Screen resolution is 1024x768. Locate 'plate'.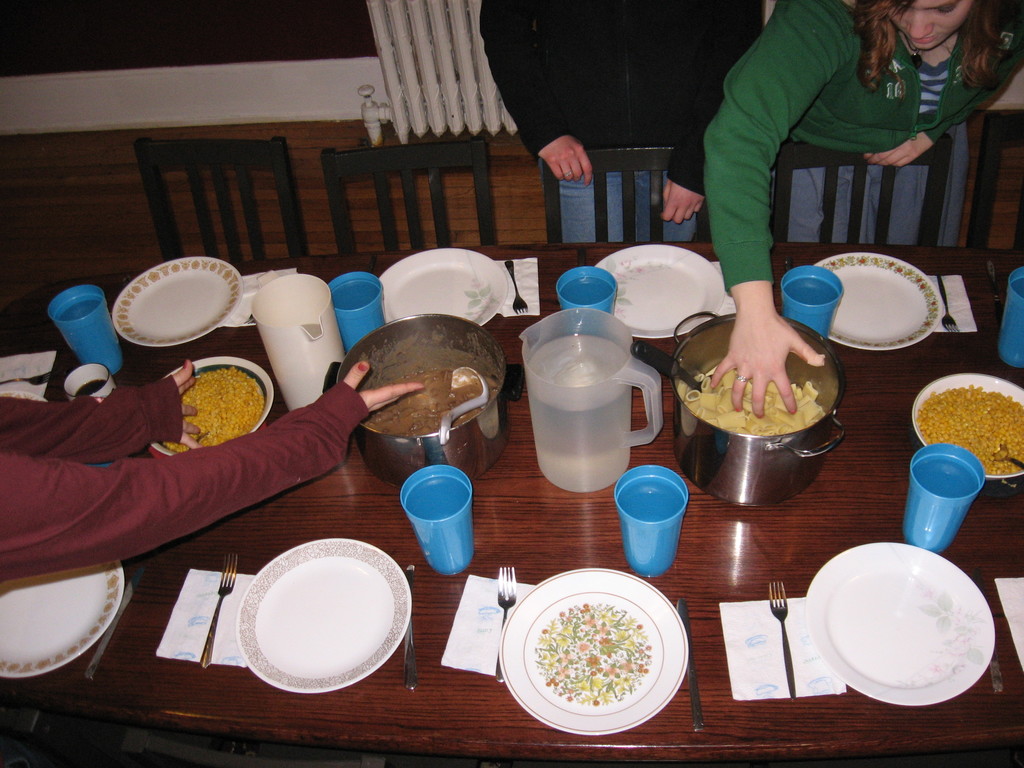
x1=2 y1=383 x2=45 y2=410.
